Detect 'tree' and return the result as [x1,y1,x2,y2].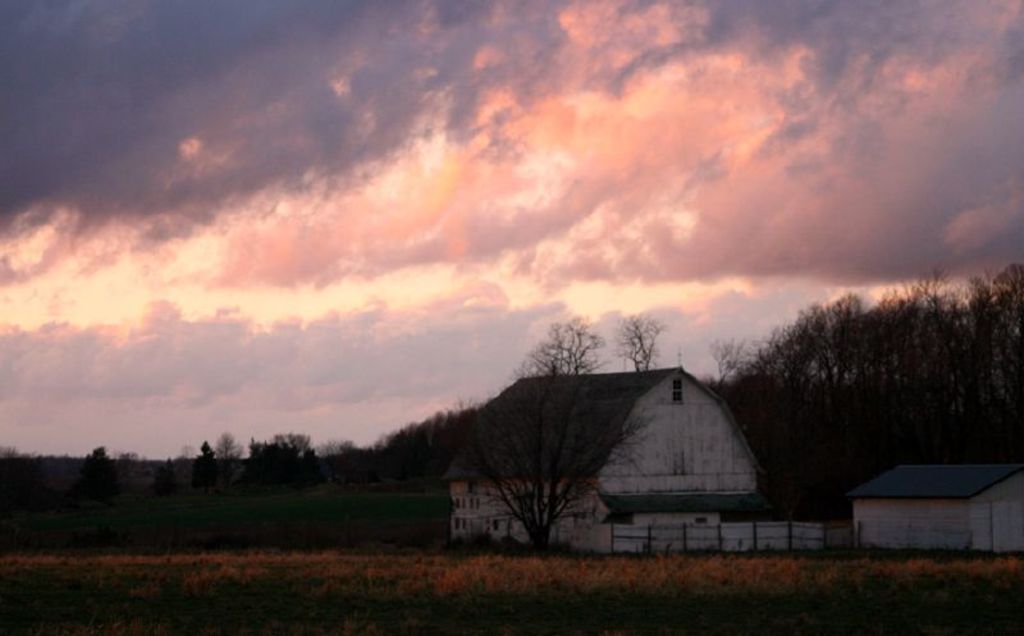
[609,321,663,367].
